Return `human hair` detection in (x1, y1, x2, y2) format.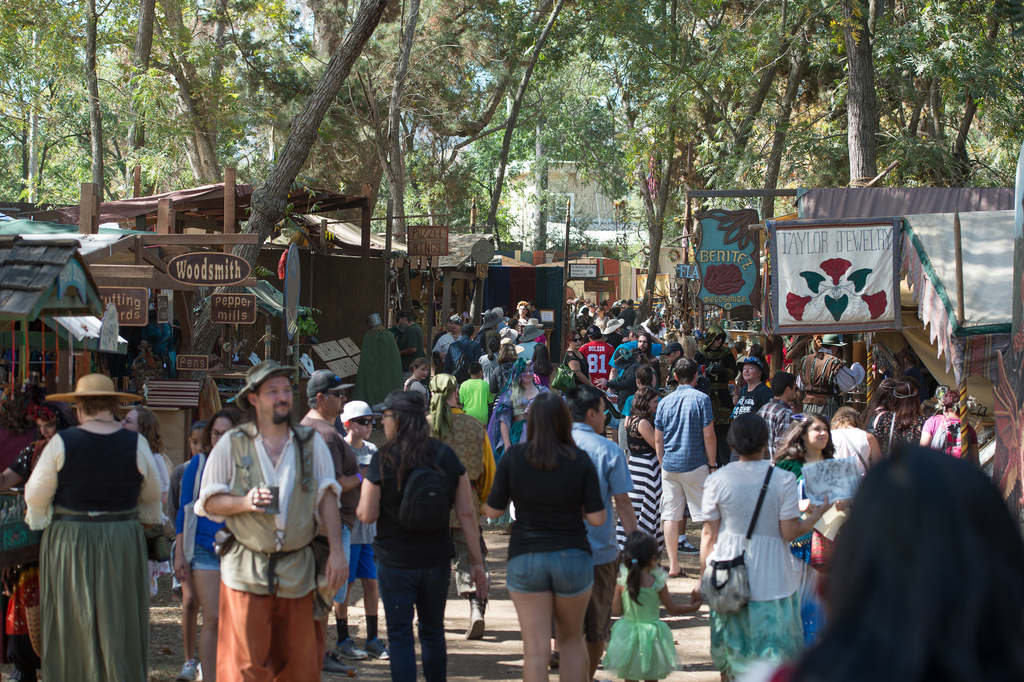
(627, 386, 657, 430).
